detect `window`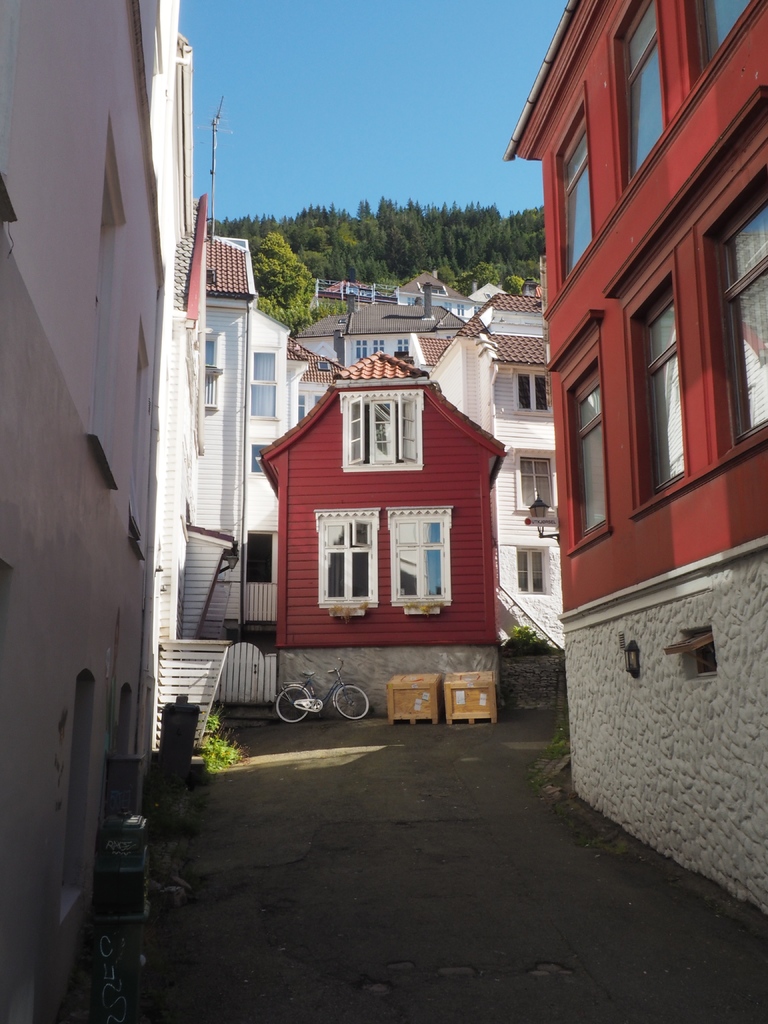
{"x1": 317, "y1": 514, "x2": 382, "y2": 603}
